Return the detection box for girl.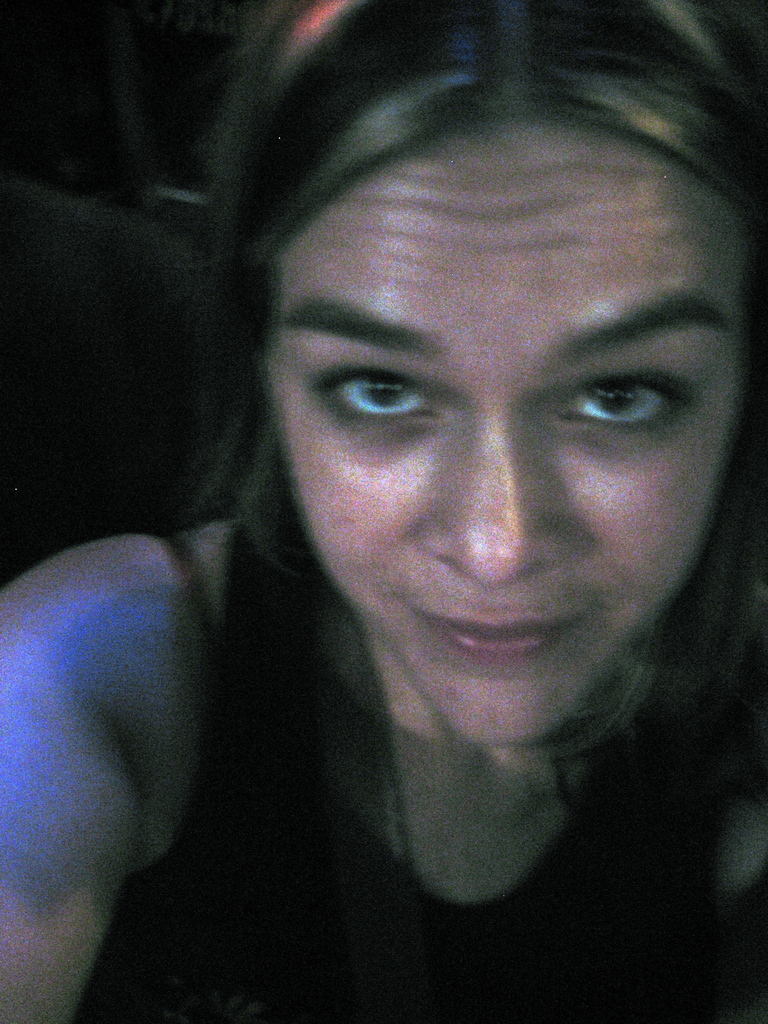
{"left": 0, "top": 1, "right": 767, "bottom": 1023}.
